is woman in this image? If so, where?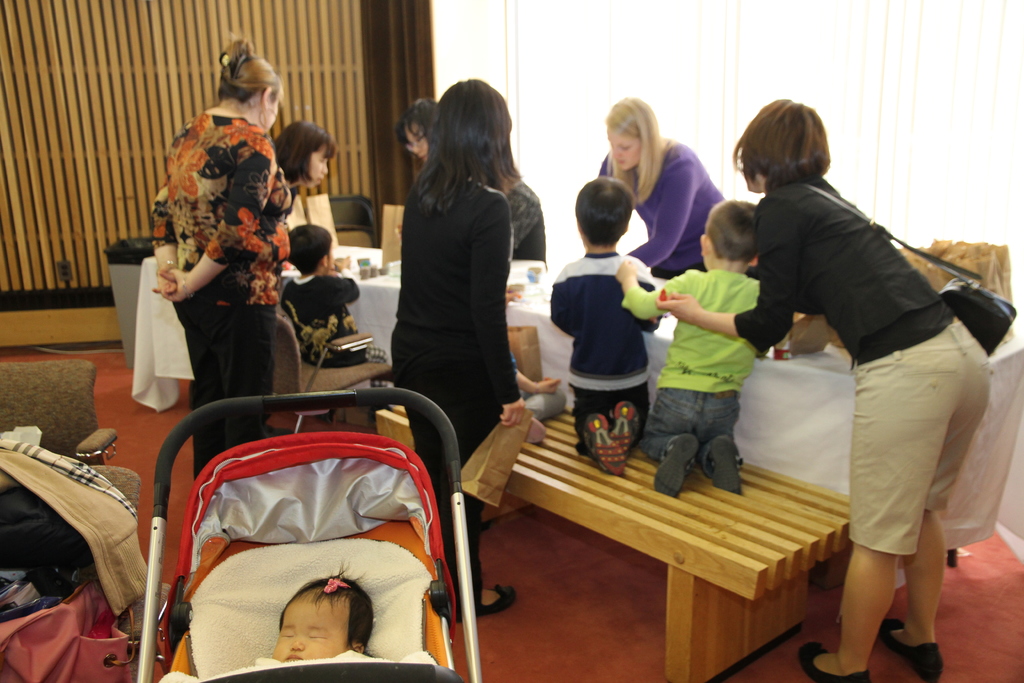
Yes, at bbox=(150, 33, 294, 473).
